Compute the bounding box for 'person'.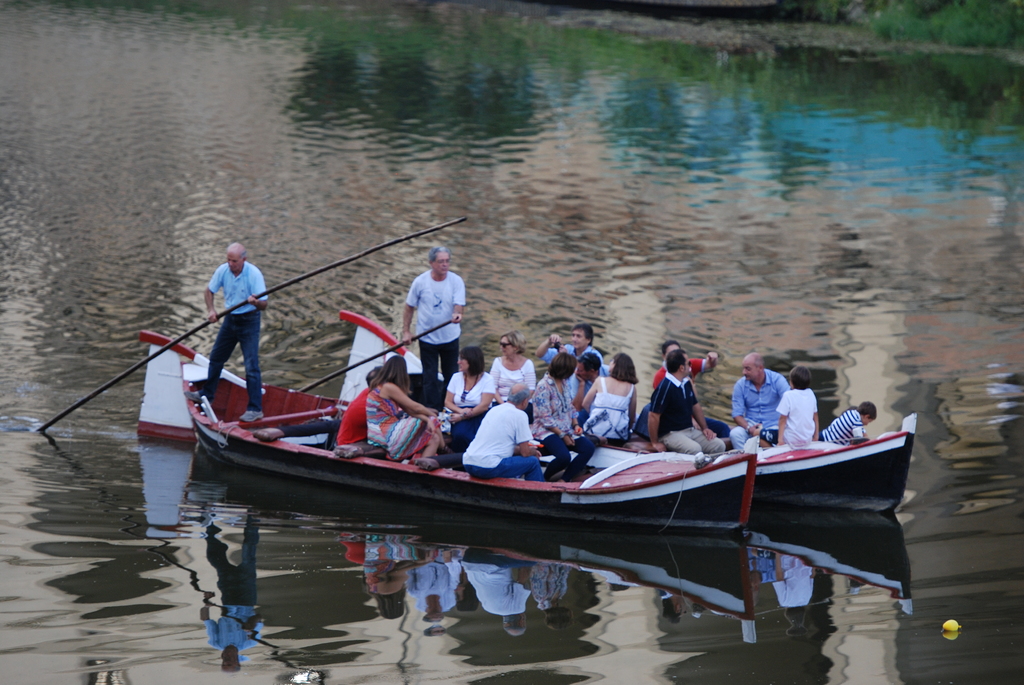
left=492, top=330, right=539, bottom=409.
